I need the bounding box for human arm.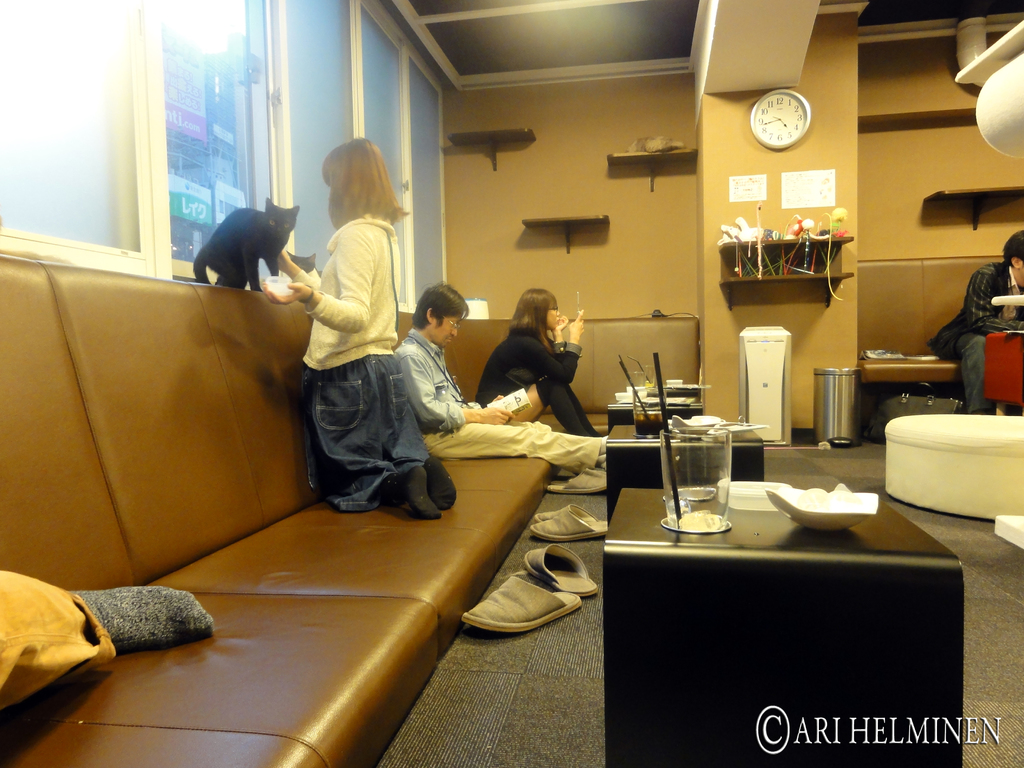
Here it is: <bbox>276, 248, 321, 288</bbox>.
